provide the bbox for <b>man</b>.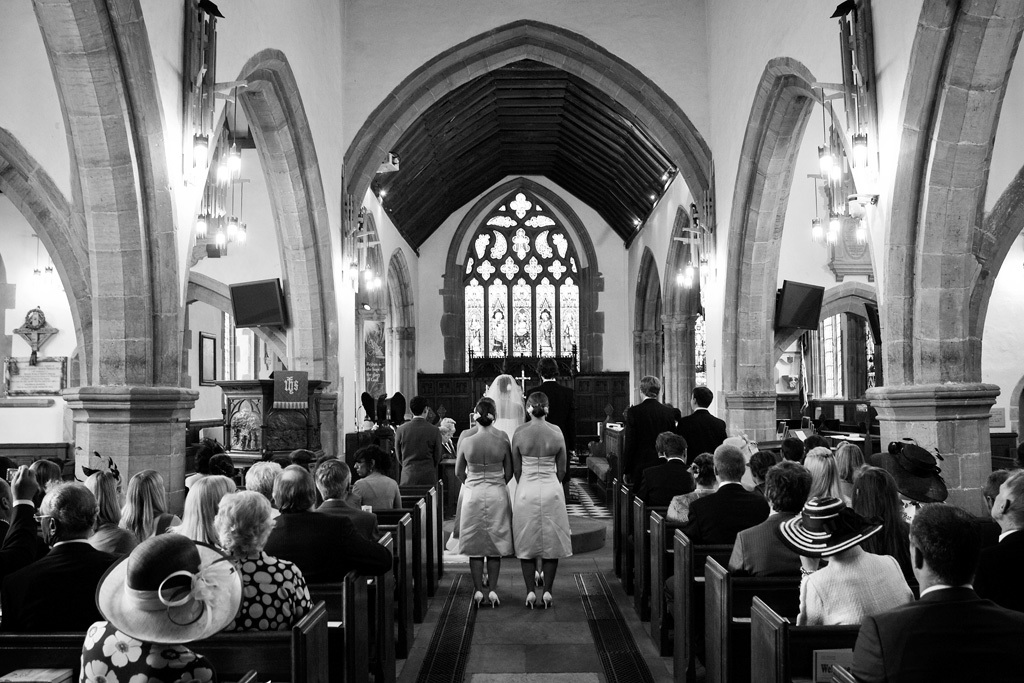
bbox=[678, 384, 728, 456].
